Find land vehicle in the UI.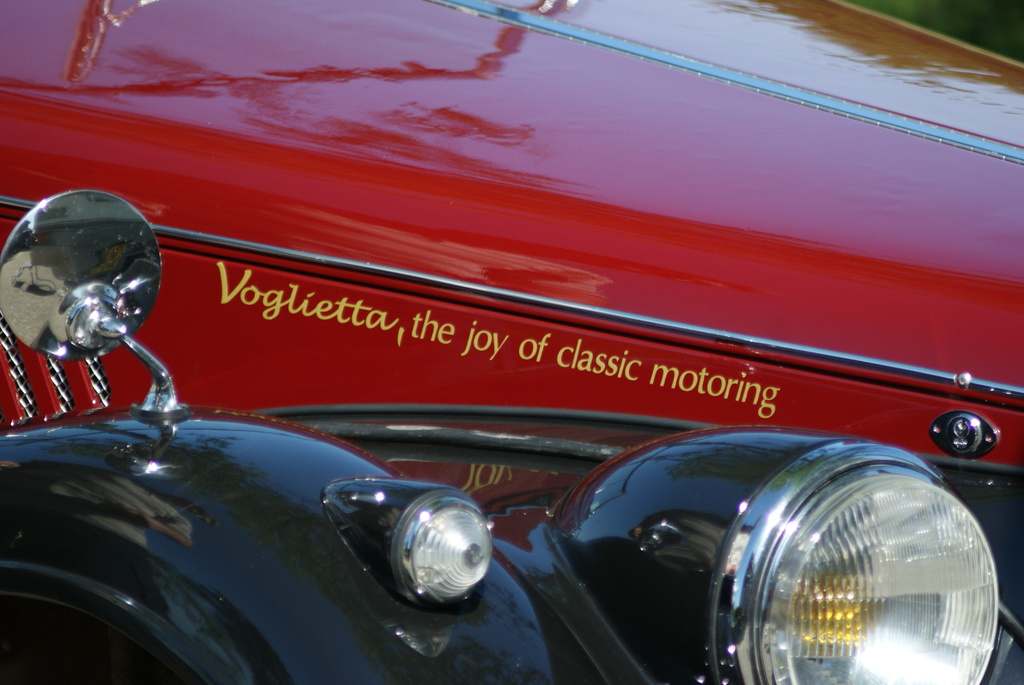
UI element at BBox(0, 0, 1023, 684).
